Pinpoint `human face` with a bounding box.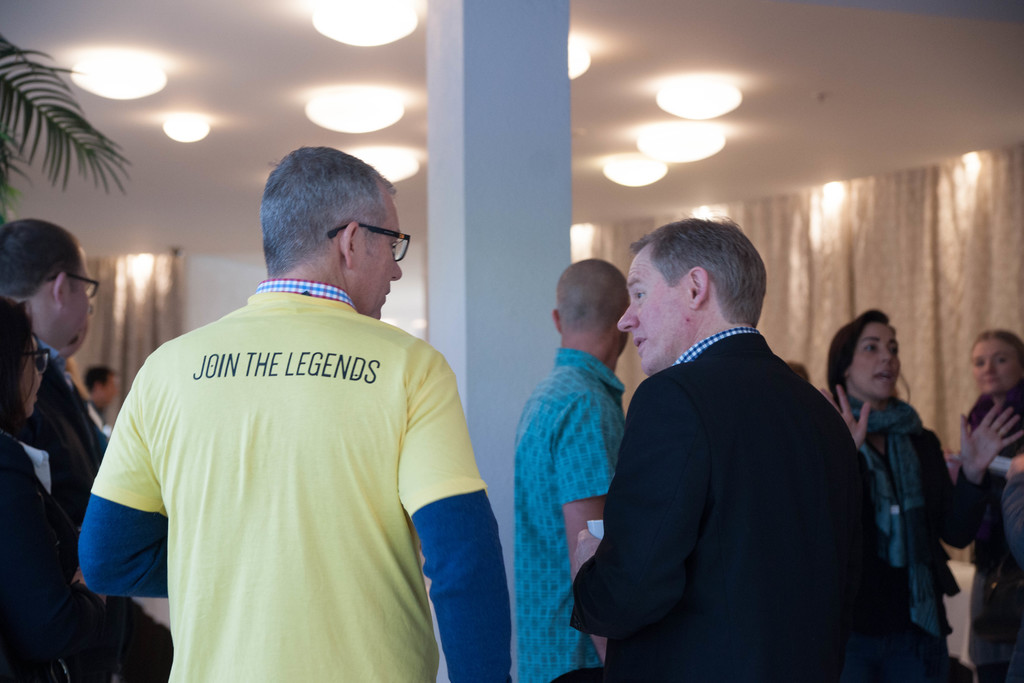
rect(17, 339, 42, 414).
